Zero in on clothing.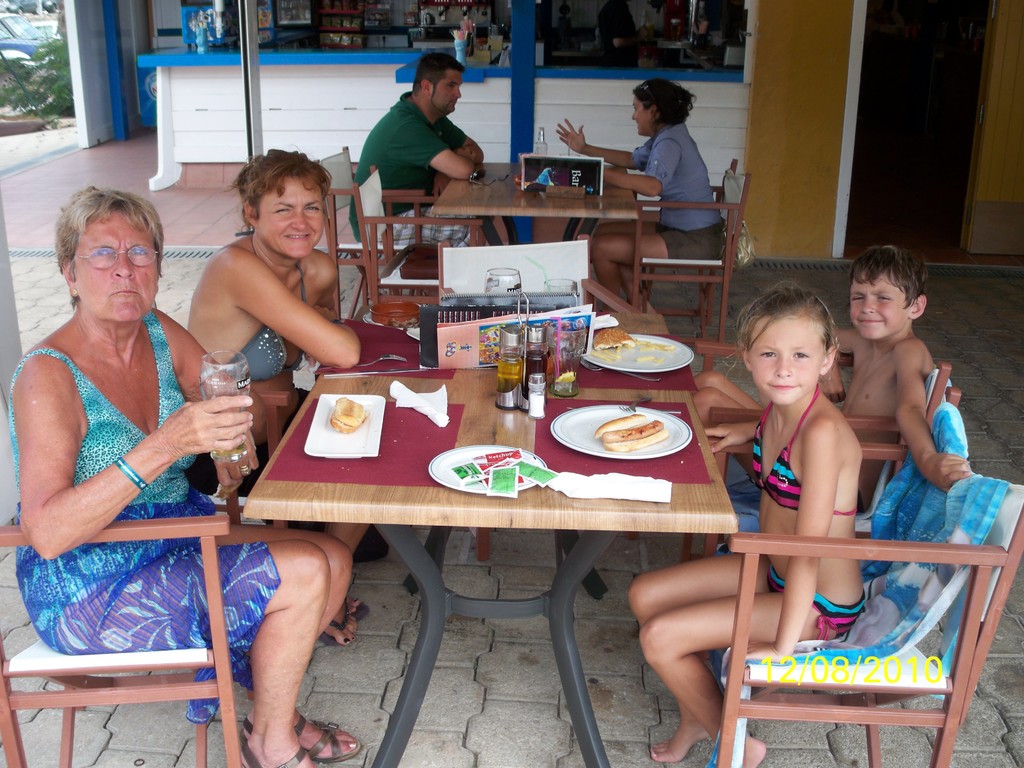
Zeroed in: l=12, t=310, r=279, b=727.
